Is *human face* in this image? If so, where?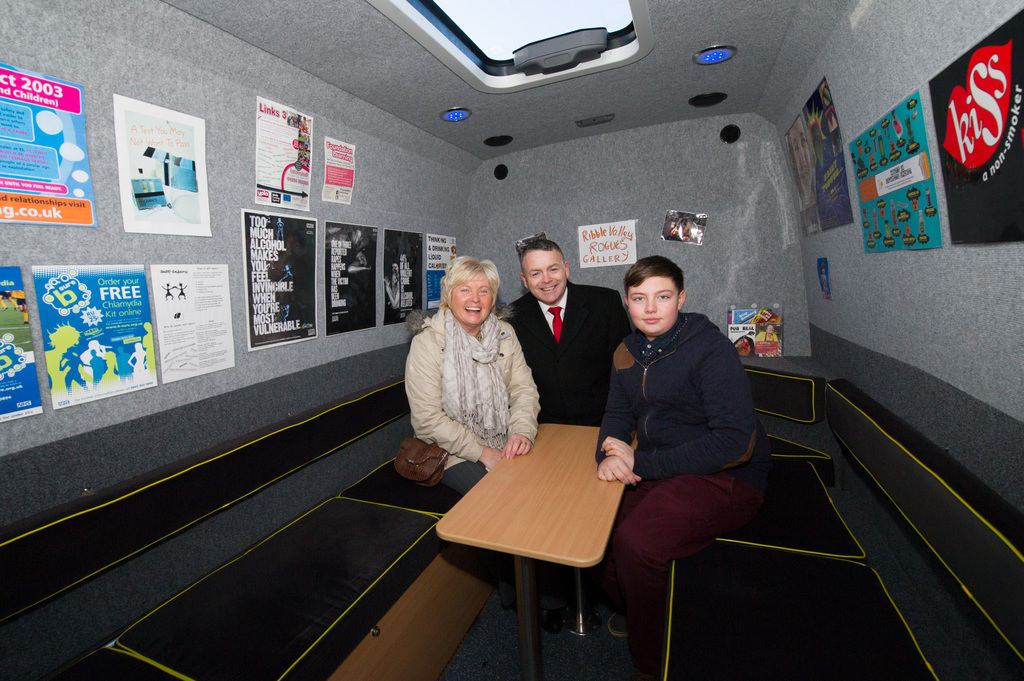
Yes, at bbox=[525, 251, 568, 303].
